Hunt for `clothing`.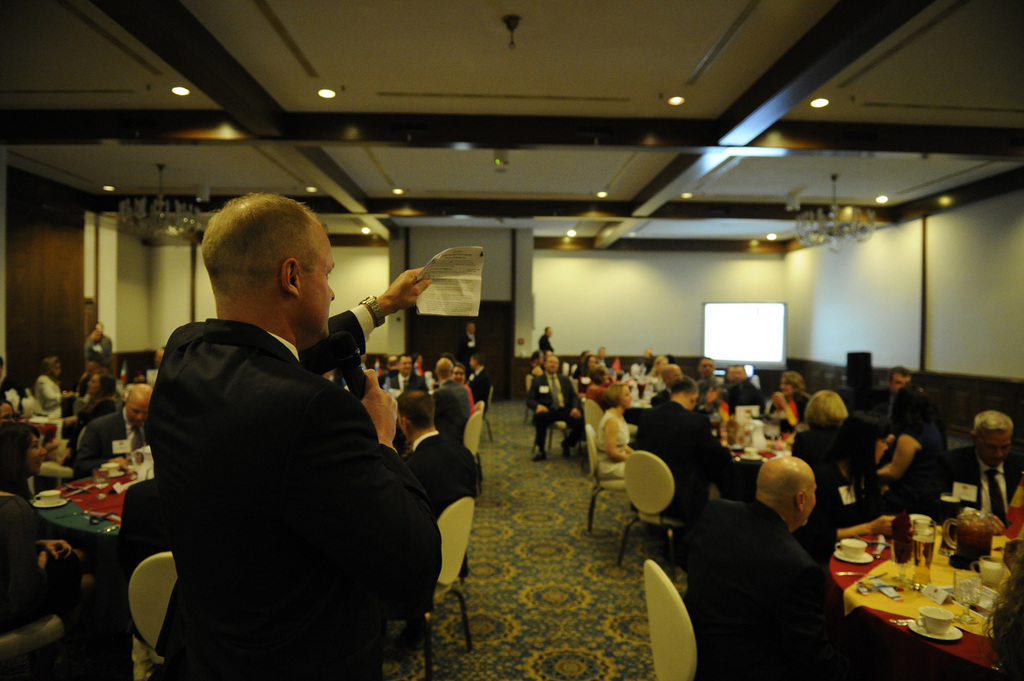
Hunted down at <box>798,418,882,545</box>.
